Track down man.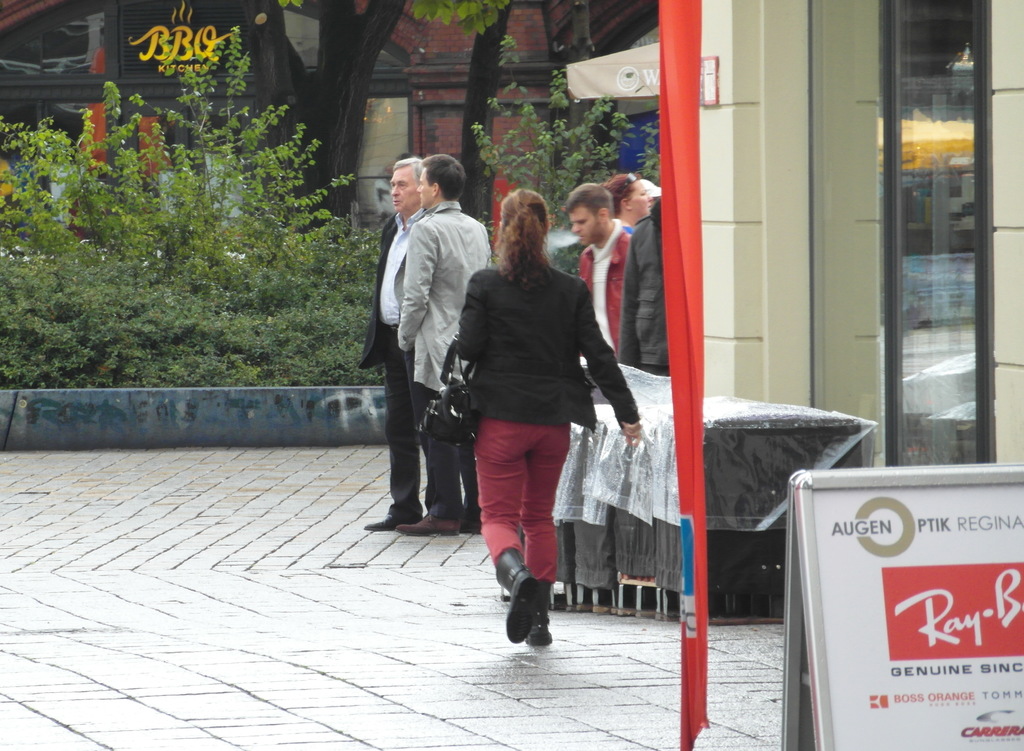
Tracked to bbox=[559, 179, 634, 357].
